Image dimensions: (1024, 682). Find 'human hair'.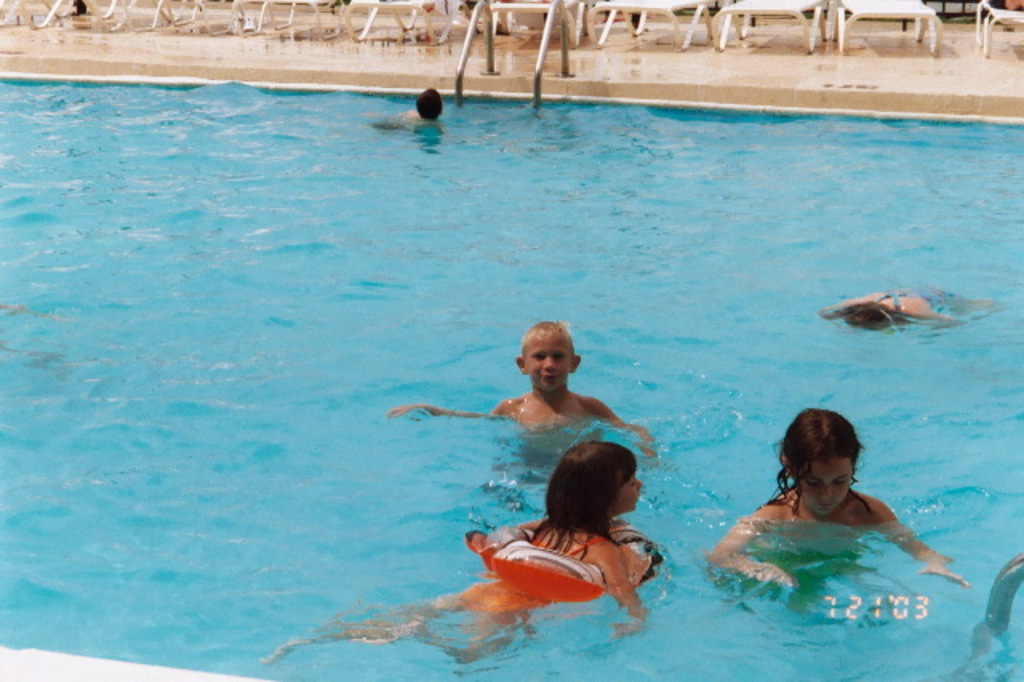
[768,405,861,512].
